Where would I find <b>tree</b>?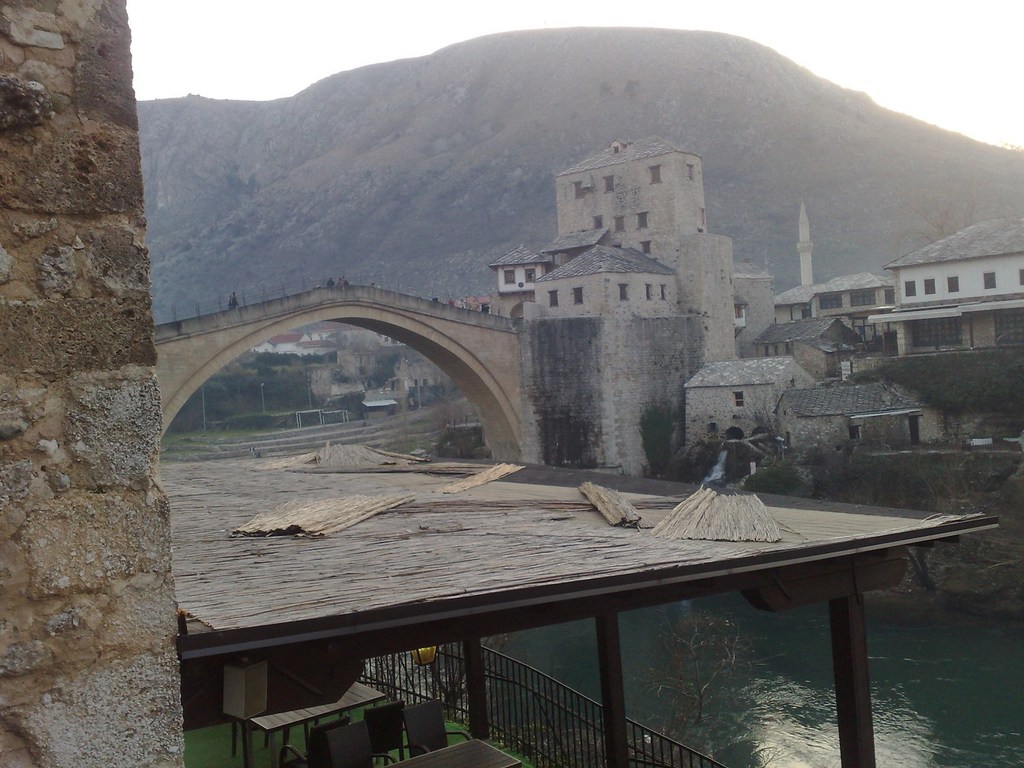
At box=[637, 605, 771, 760].
